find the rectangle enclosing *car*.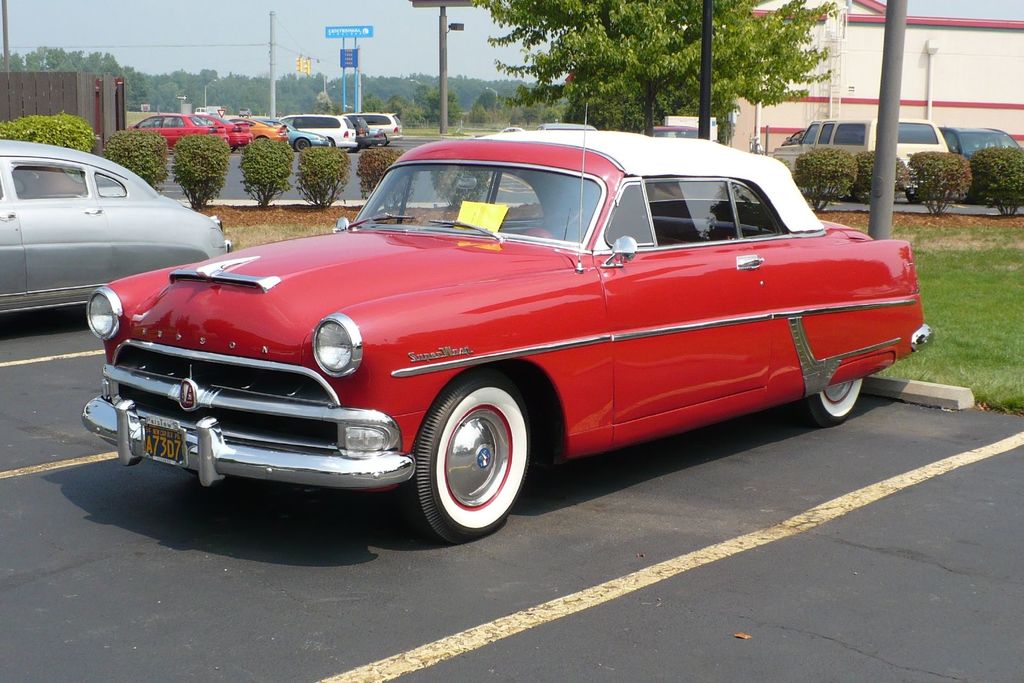
detection(775, 120, 952, 206).
